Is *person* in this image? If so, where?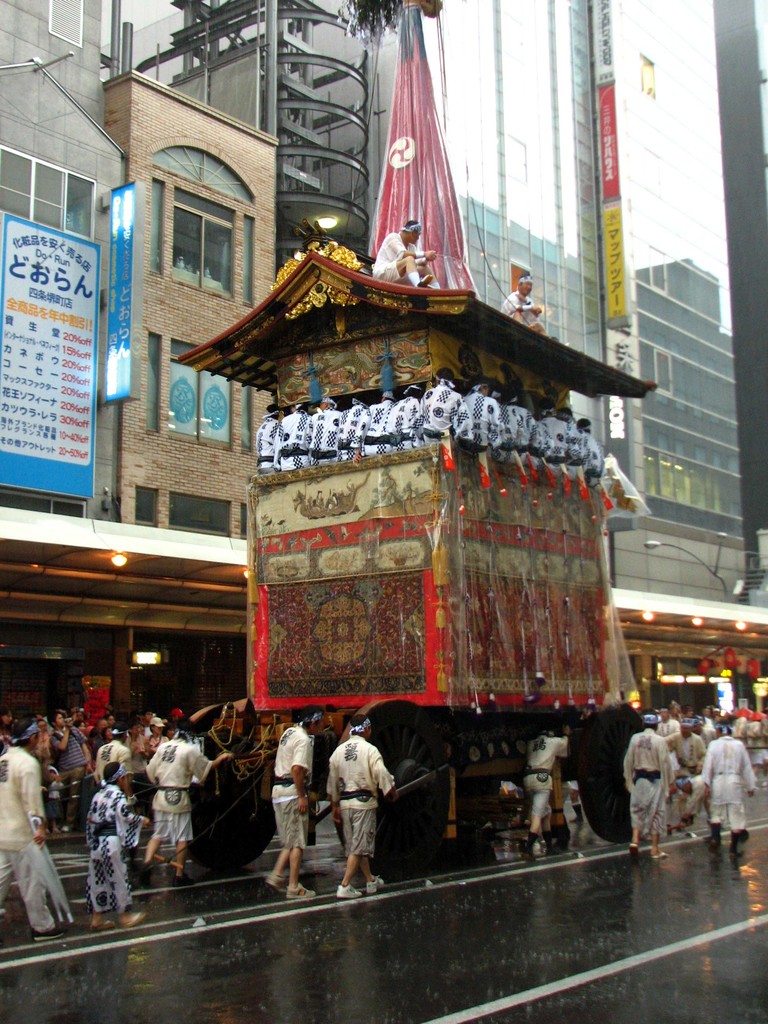
Yes, at box(69, 719, 93, 757).
